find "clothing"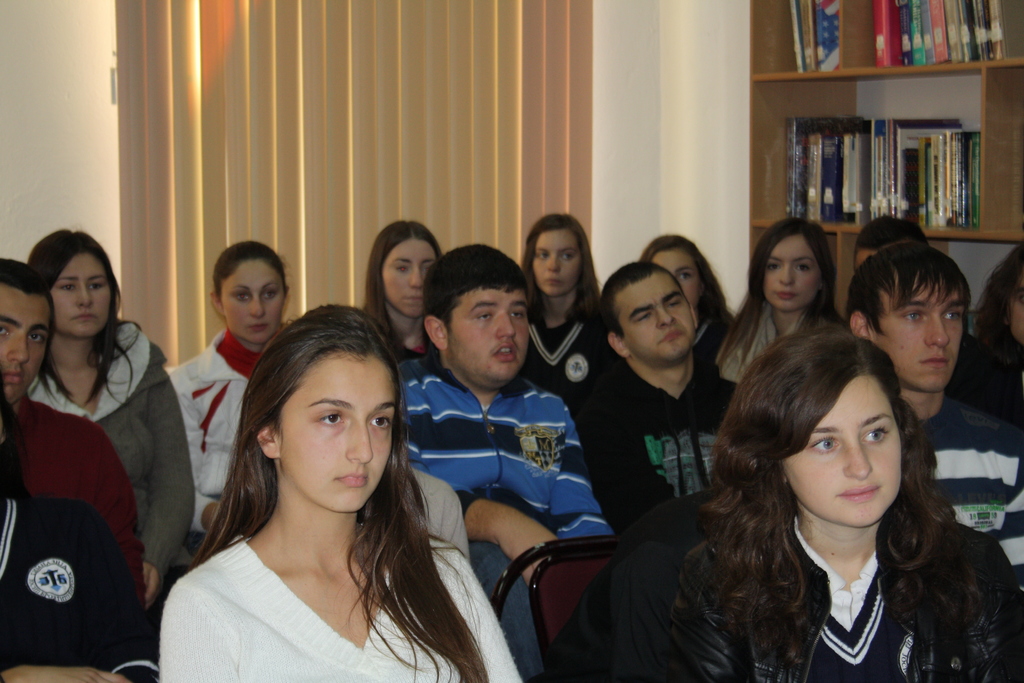
15:286:173:653
